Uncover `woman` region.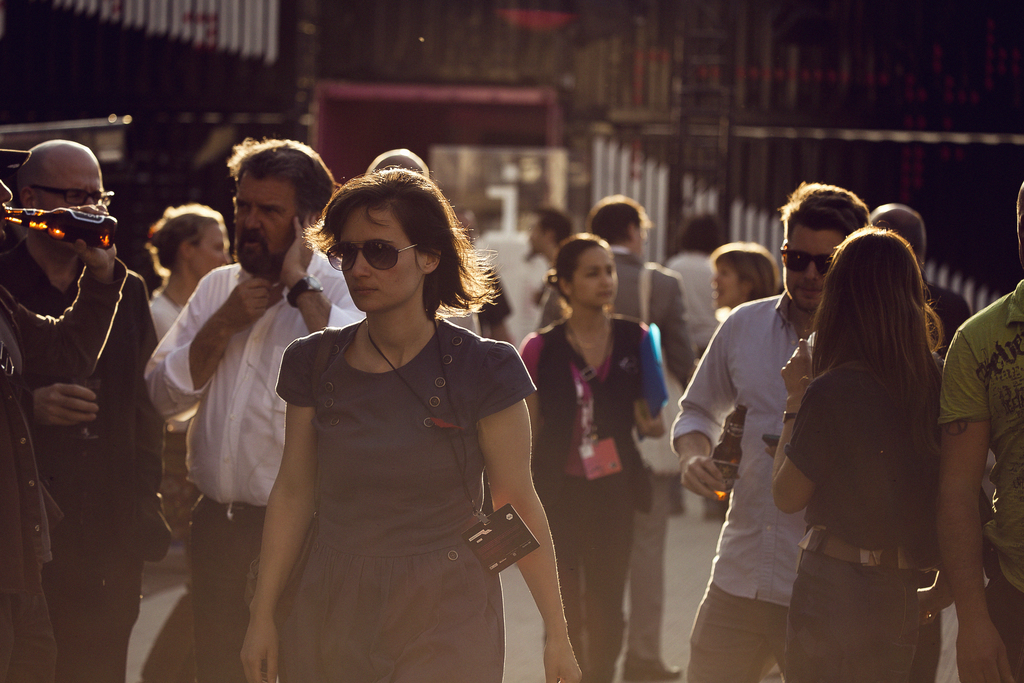
Uncovered: left=516, top=229, right=662, bottom=682.
